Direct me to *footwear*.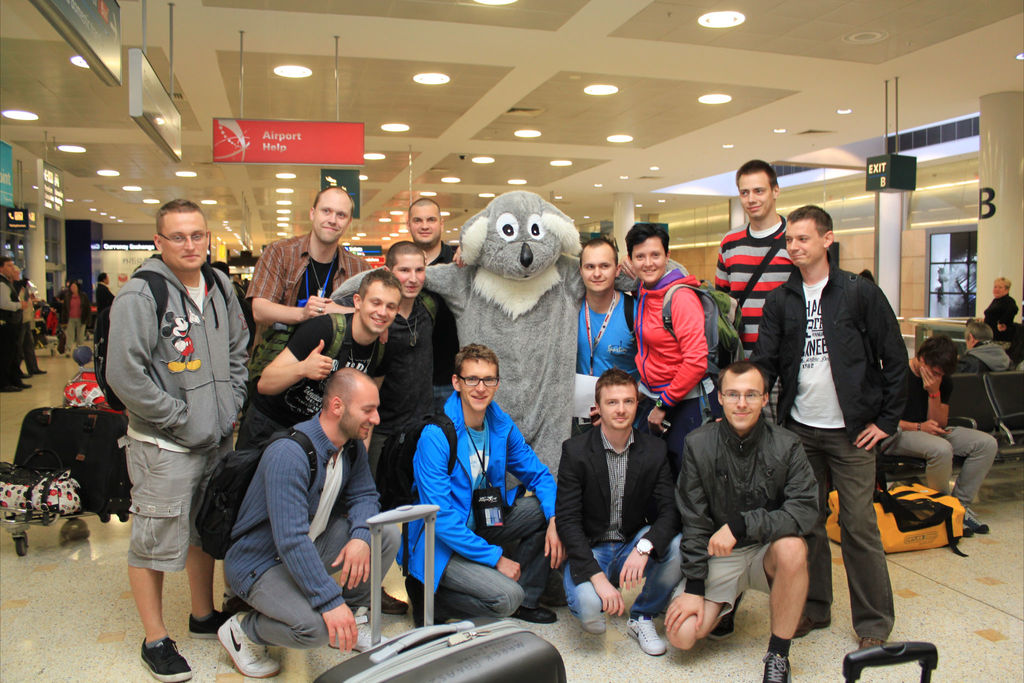
Direction: <box>580,613,611,634</box>.
